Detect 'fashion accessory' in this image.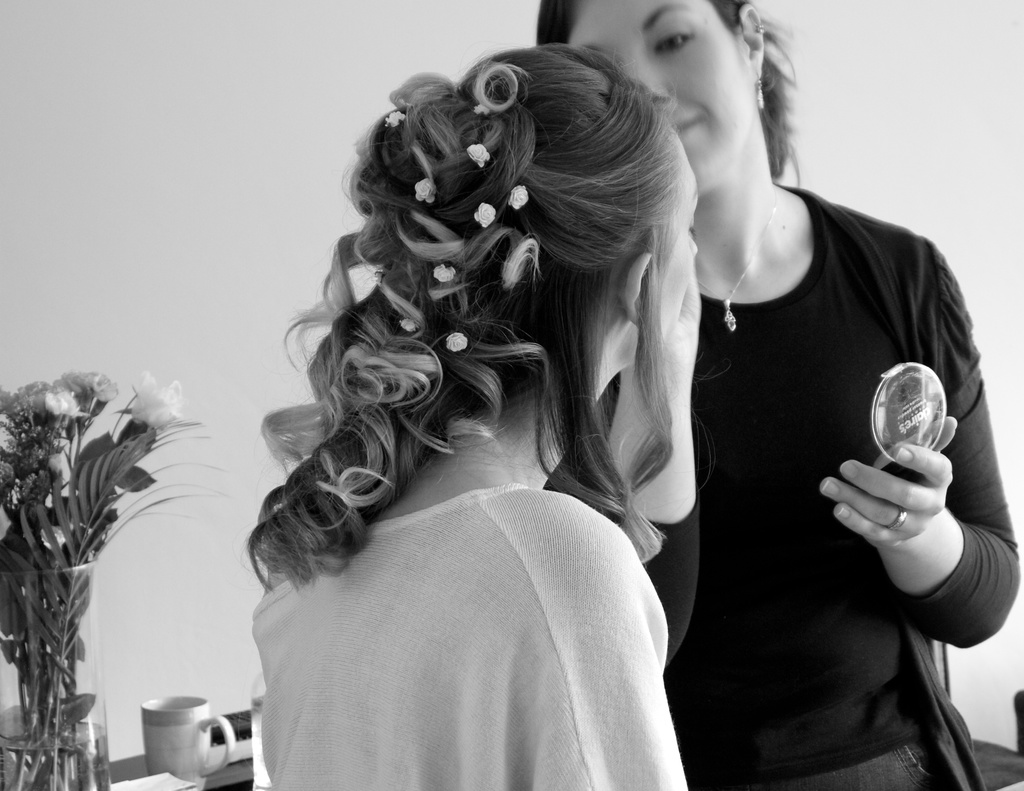
Detection: box(748, 13, 765, 34).
